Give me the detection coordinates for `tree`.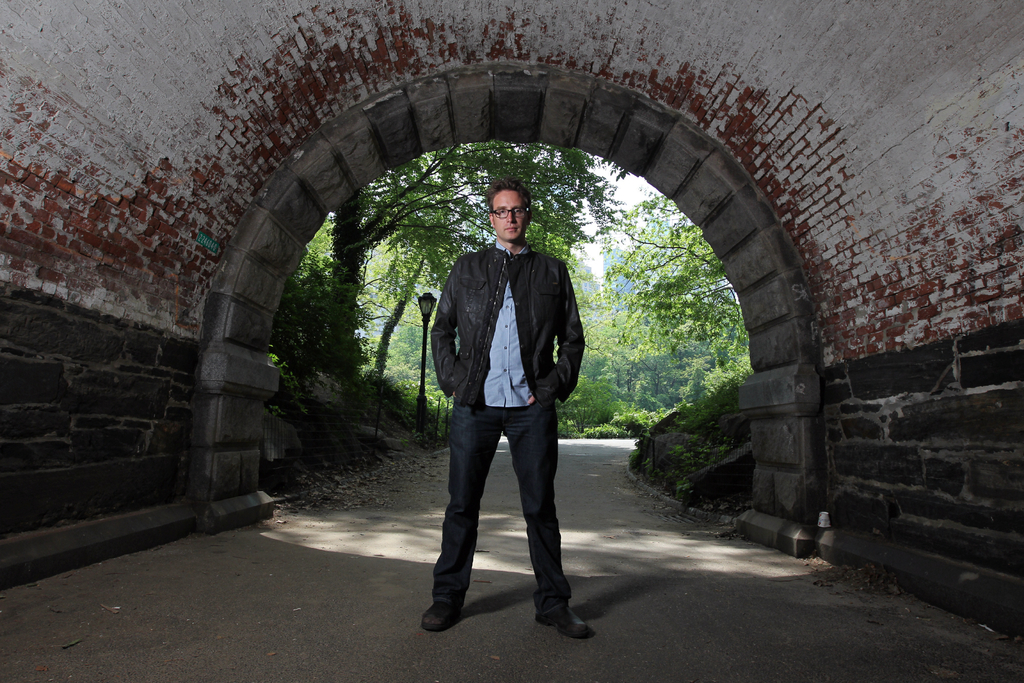
598, 236, 637, 321.
